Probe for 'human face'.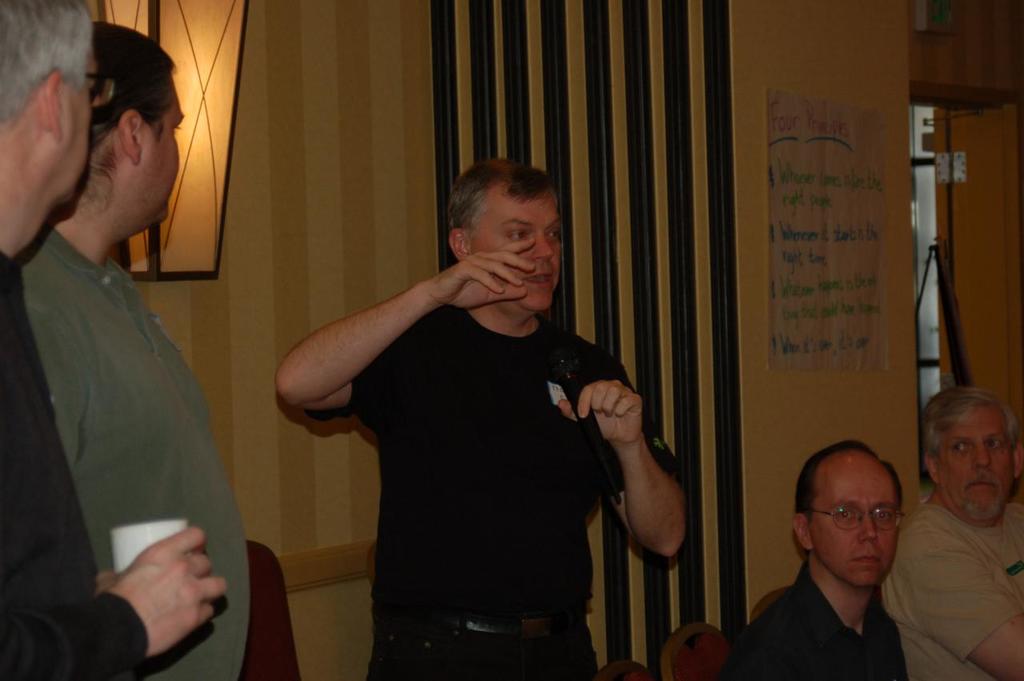
Probe result: bbox=(136, 80, 183, 227).
